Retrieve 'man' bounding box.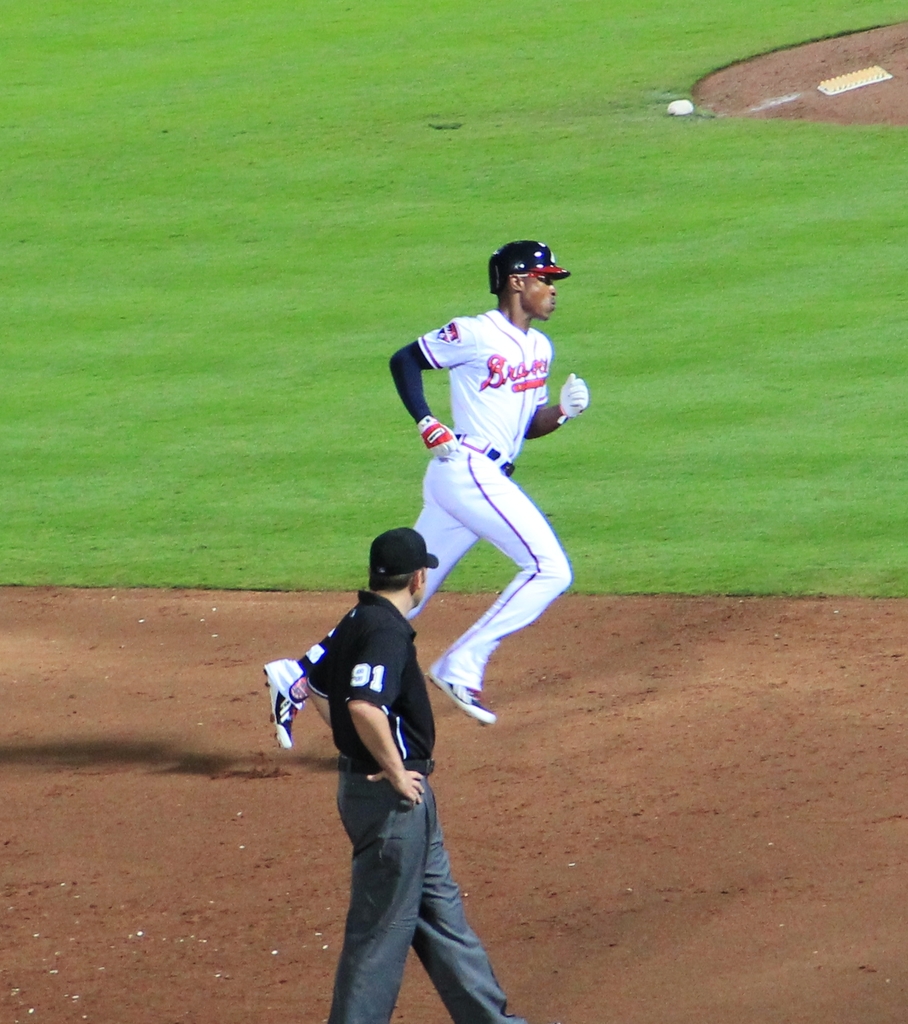
Bounding box: 262,234,594,751.
